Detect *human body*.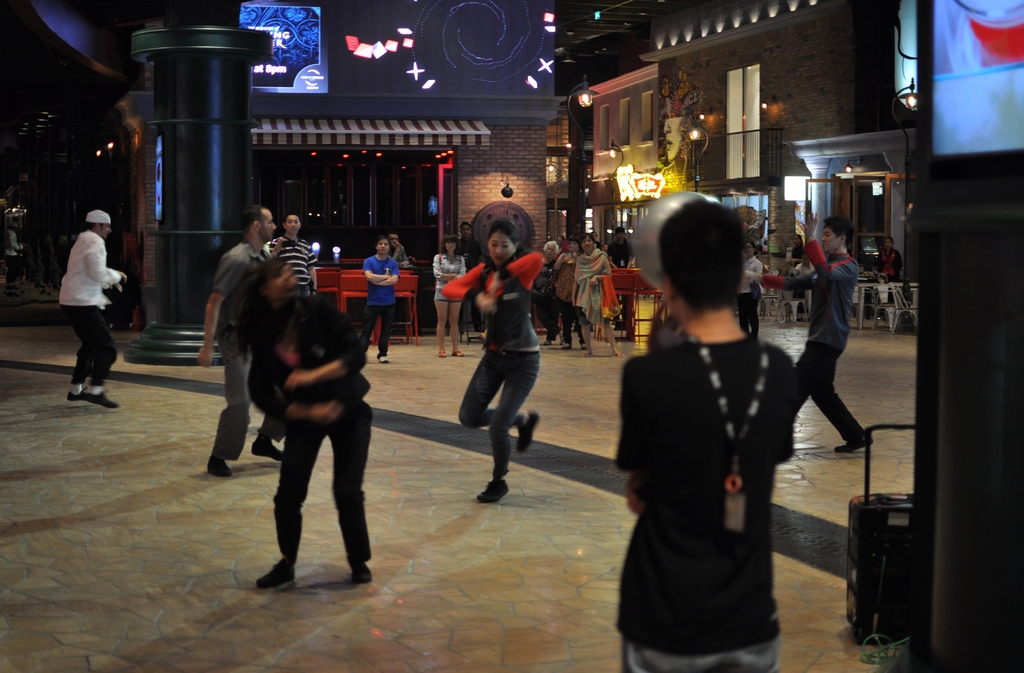
Detected at {"x1": 601, "y1": 221, "x2": 636, "y2": 337}.
